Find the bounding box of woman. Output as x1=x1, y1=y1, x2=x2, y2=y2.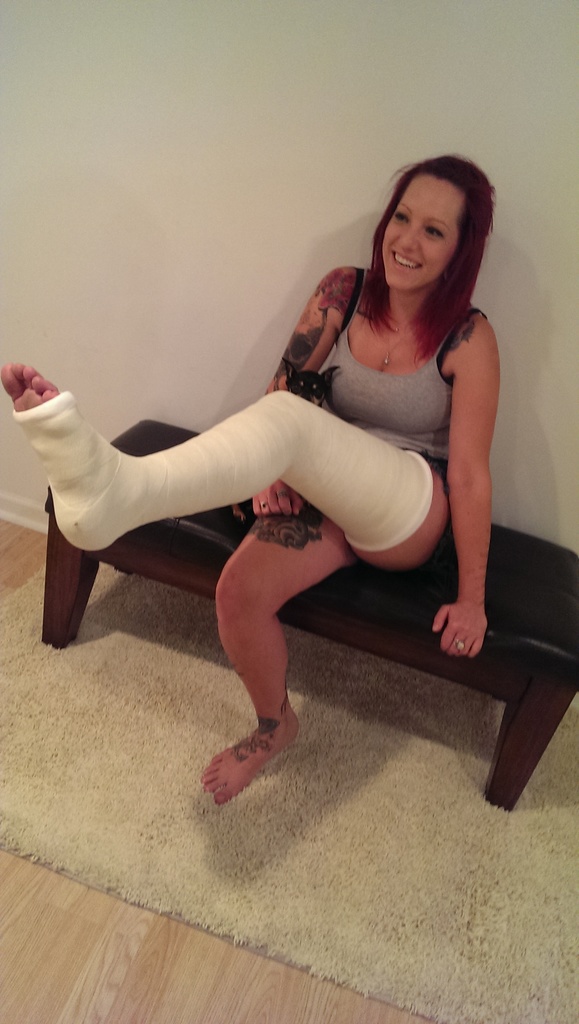
x1=0, y1=150, x2=502, y2=800.
